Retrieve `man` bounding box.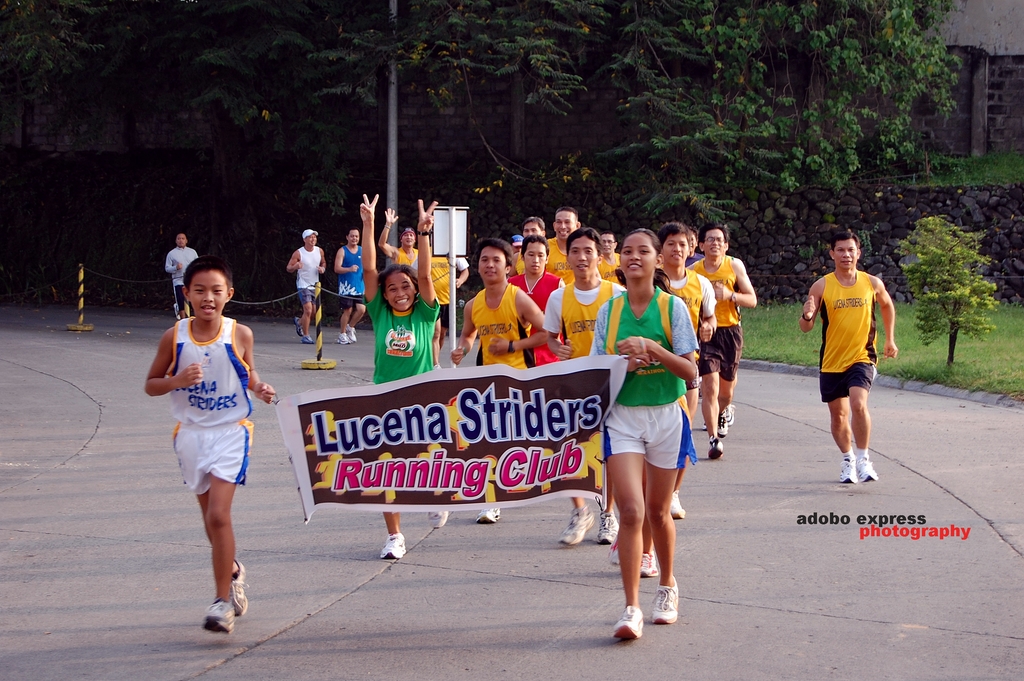
Bounding box: [337,229,360,347].
